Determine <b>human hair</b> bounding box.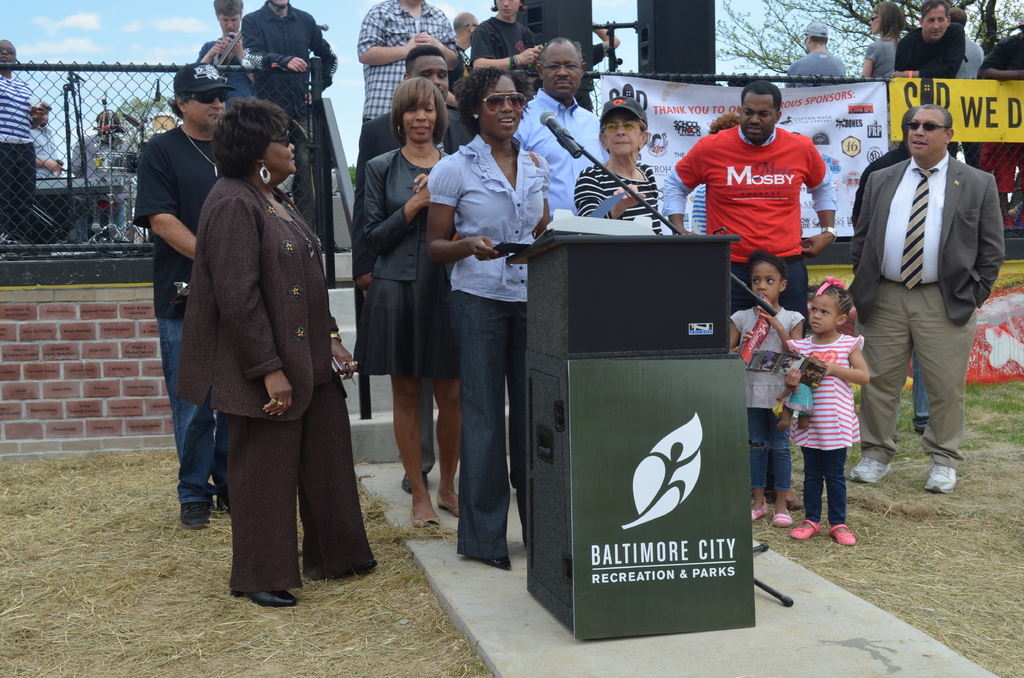
Determined: (746, 246, 788, 284).
